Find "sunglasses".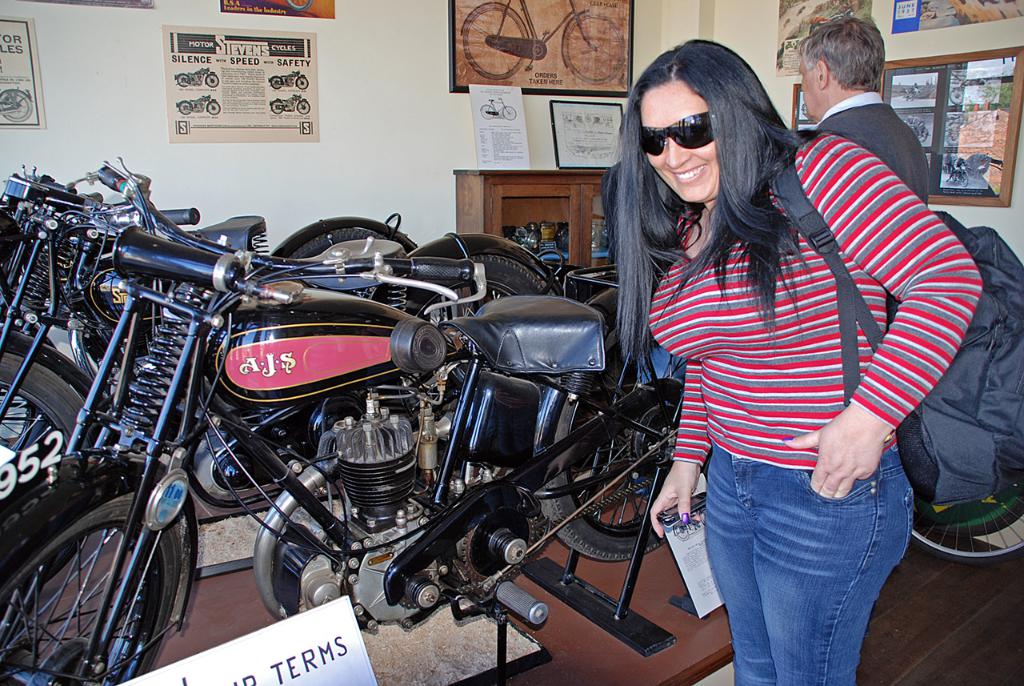
[639,103,714,152].
